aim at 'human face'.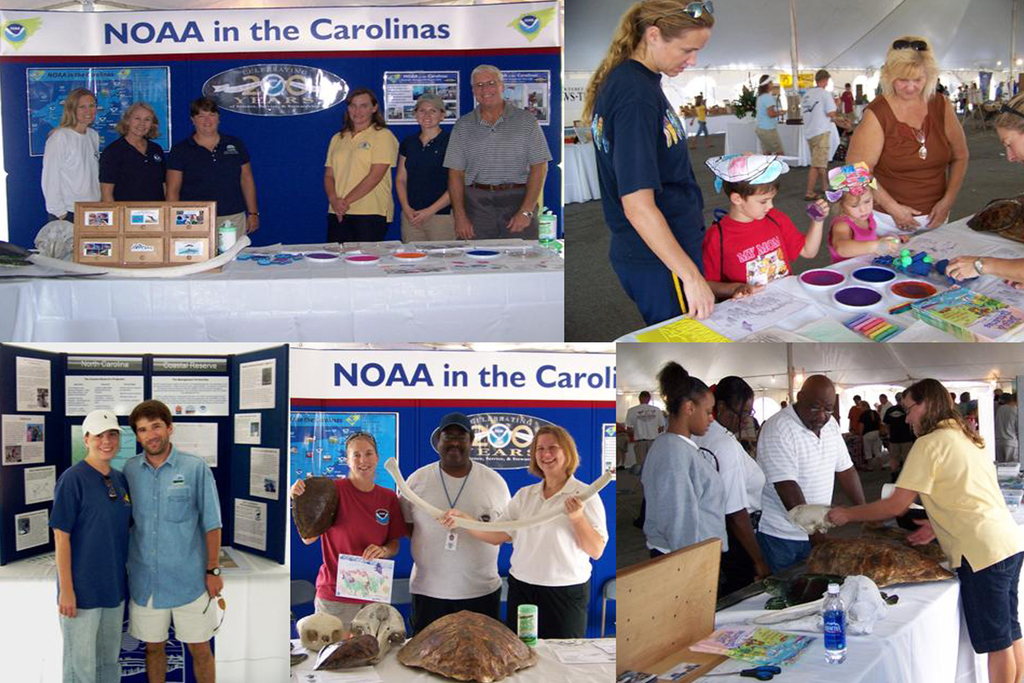
Aimed at box(132, 108, 154, 136).
